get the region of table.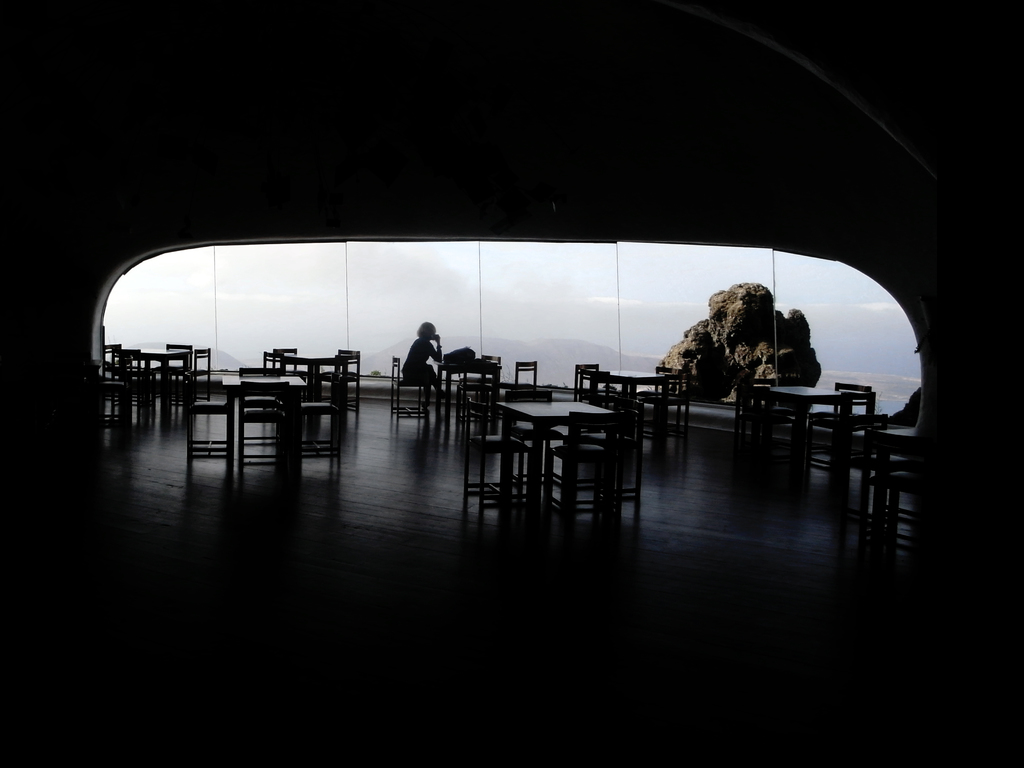
x1=504 y1=403 x2=614 y2=545.
